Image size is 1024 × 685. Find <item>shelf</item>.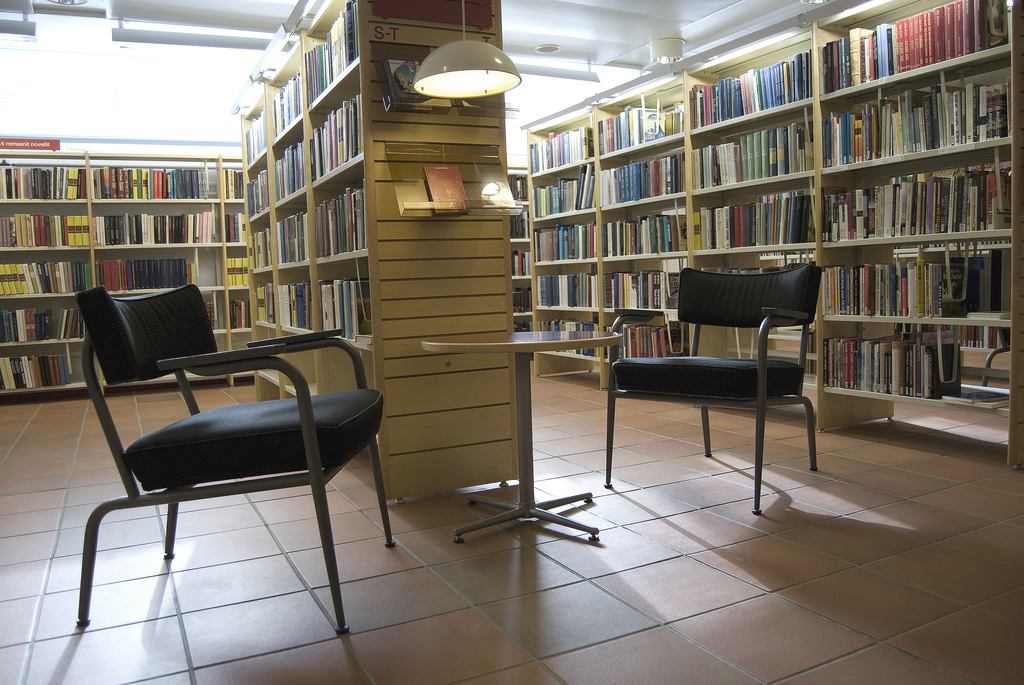
[left=84, top=204, right=227, bottom=248].
